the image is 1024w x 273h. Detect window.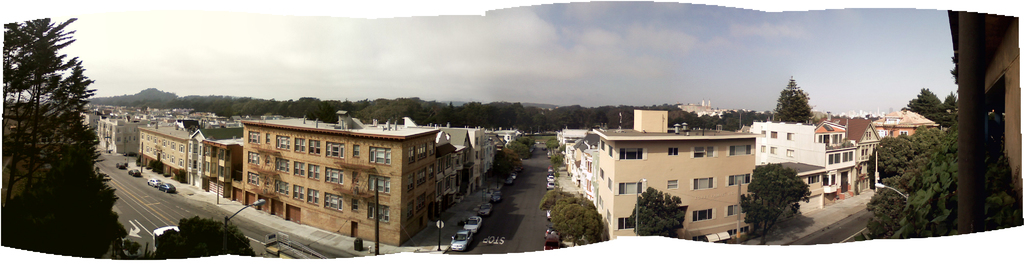
Detection: 276/131/289/149.
